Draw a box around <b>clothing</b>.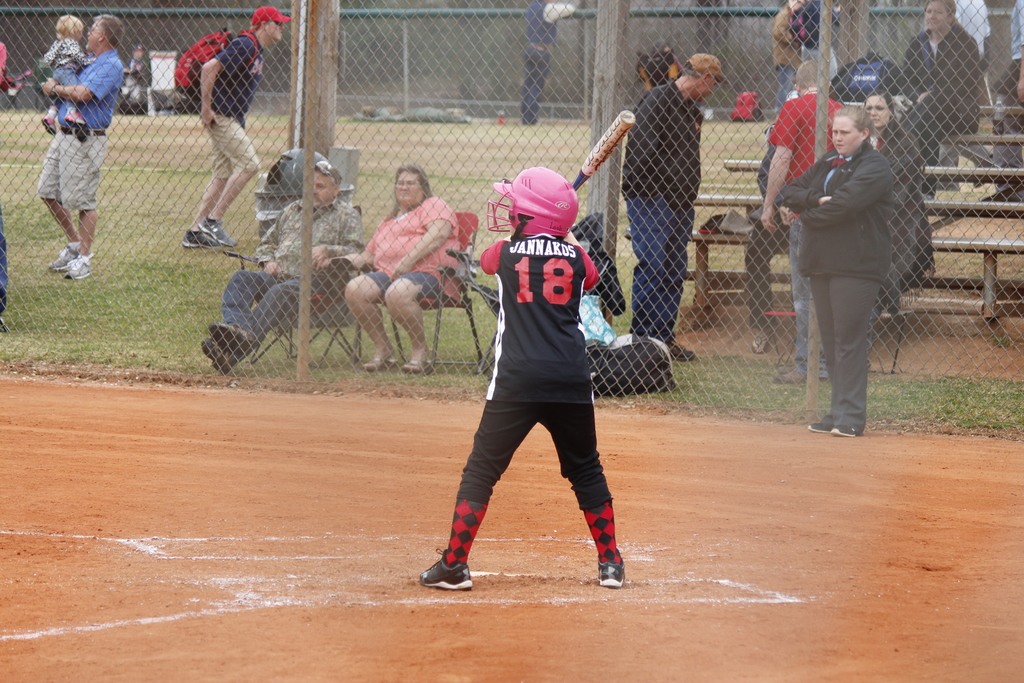
detection(771, 9, 801, 70).
